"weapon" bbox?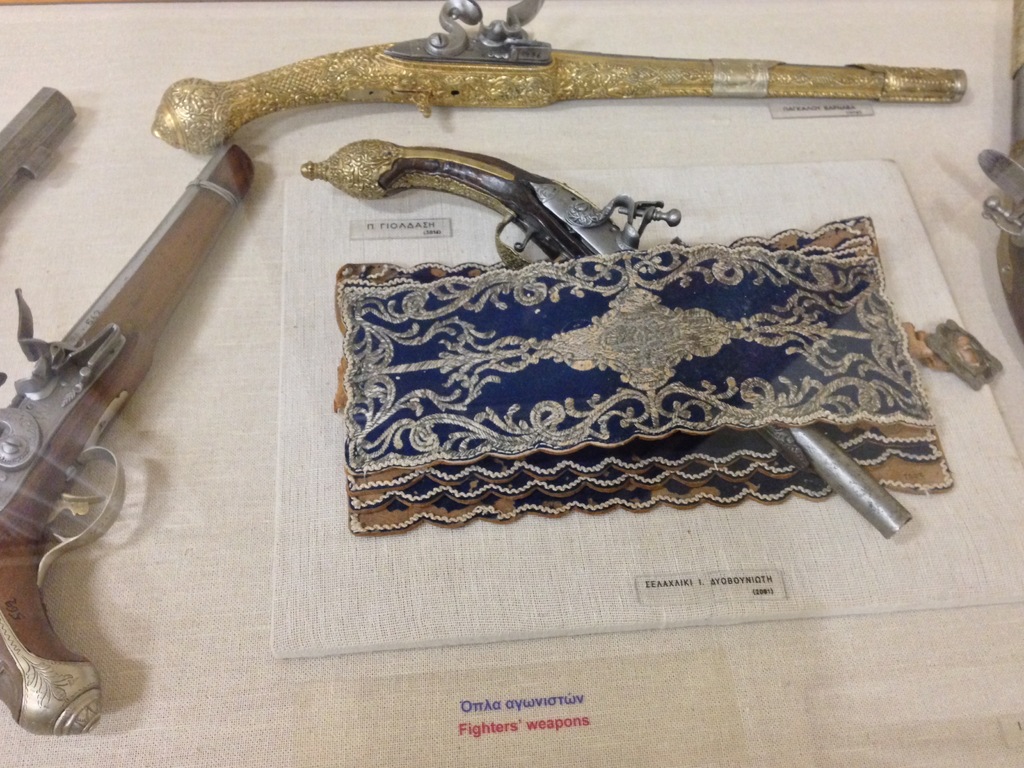
<bbox>0, 140, 256, 740</bbox>
